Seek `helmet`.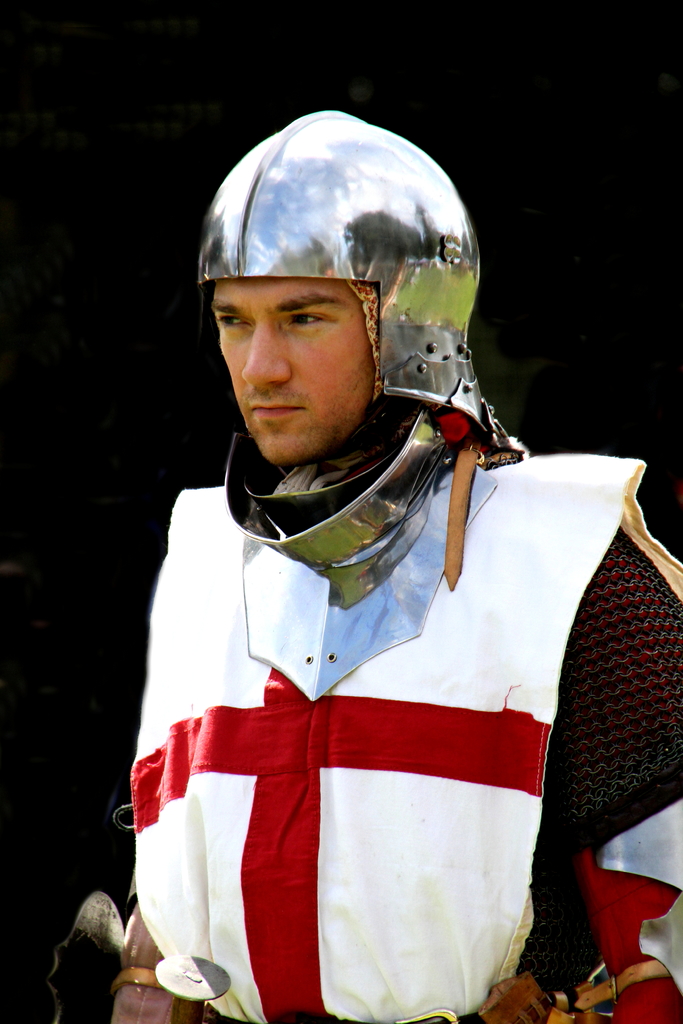
(x1=195, y1=109, x2=493, y2=589).
